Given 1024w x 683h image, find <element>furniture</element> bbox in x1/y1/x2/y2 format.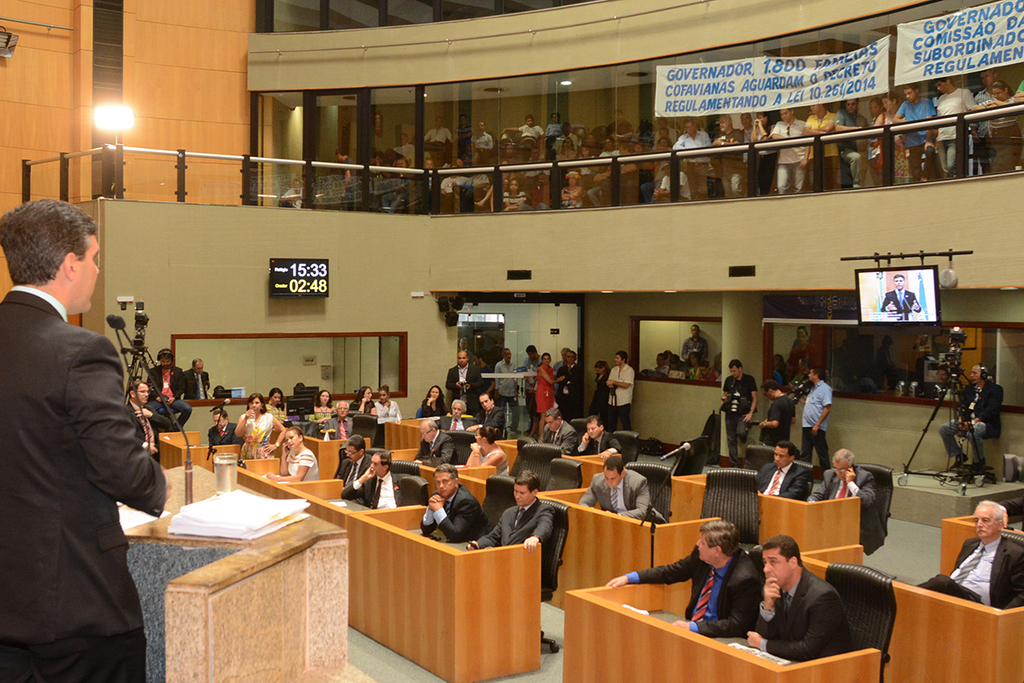
346/412/381/452.
